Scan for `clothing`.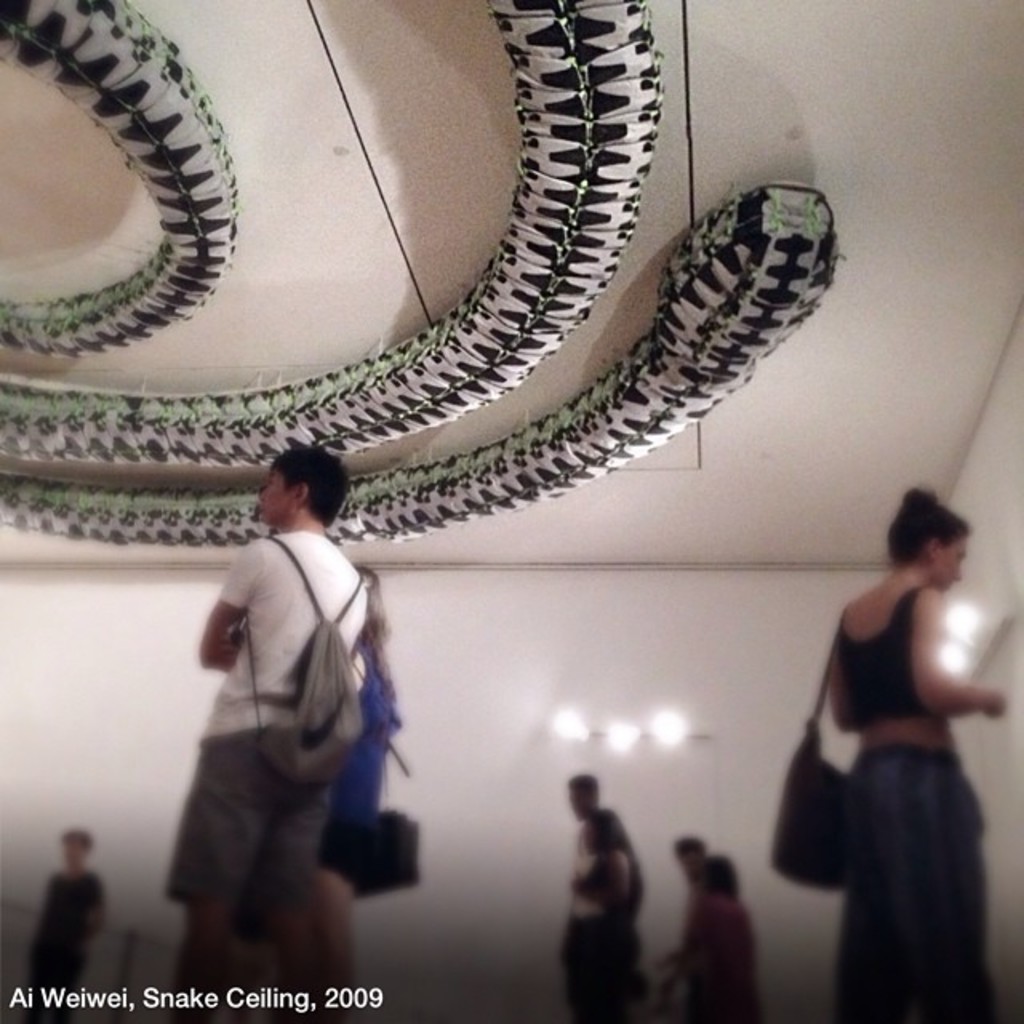
Scan result: 834 576 1005 1022.
